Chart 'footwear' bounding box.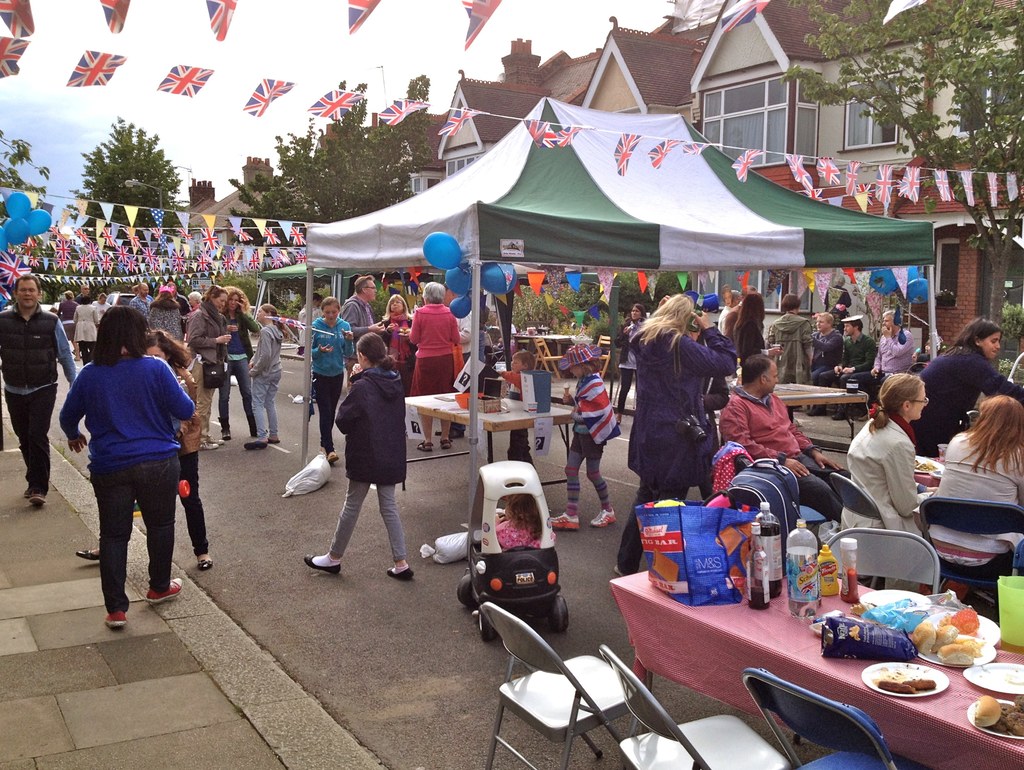
Charted: l=146, t=579, r=189, b=606.
